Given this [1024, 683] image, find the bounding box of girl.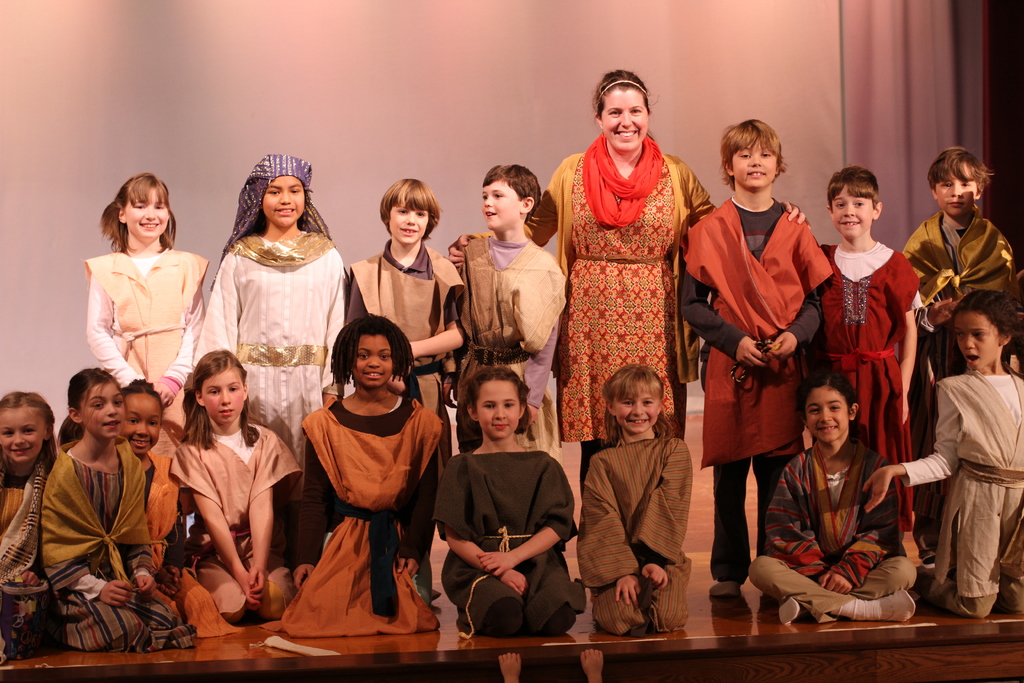
Rect(430, 366, 582, 639).
